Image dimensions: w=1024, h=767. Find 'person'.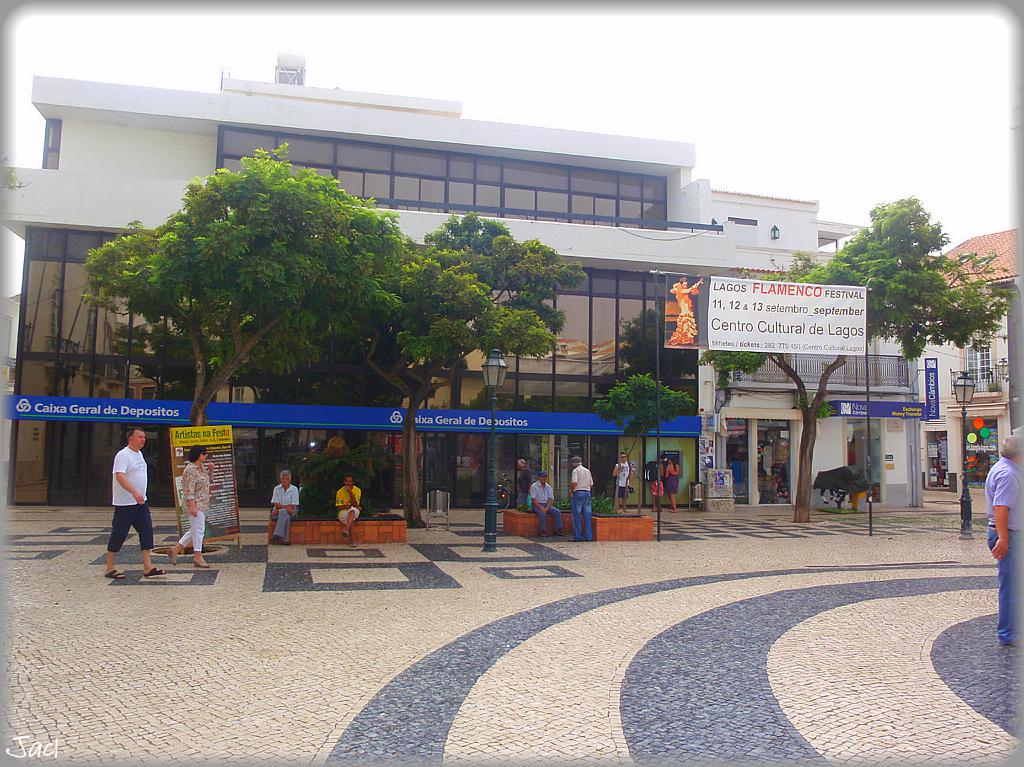
bbox=[94, 417, 152, 588].
